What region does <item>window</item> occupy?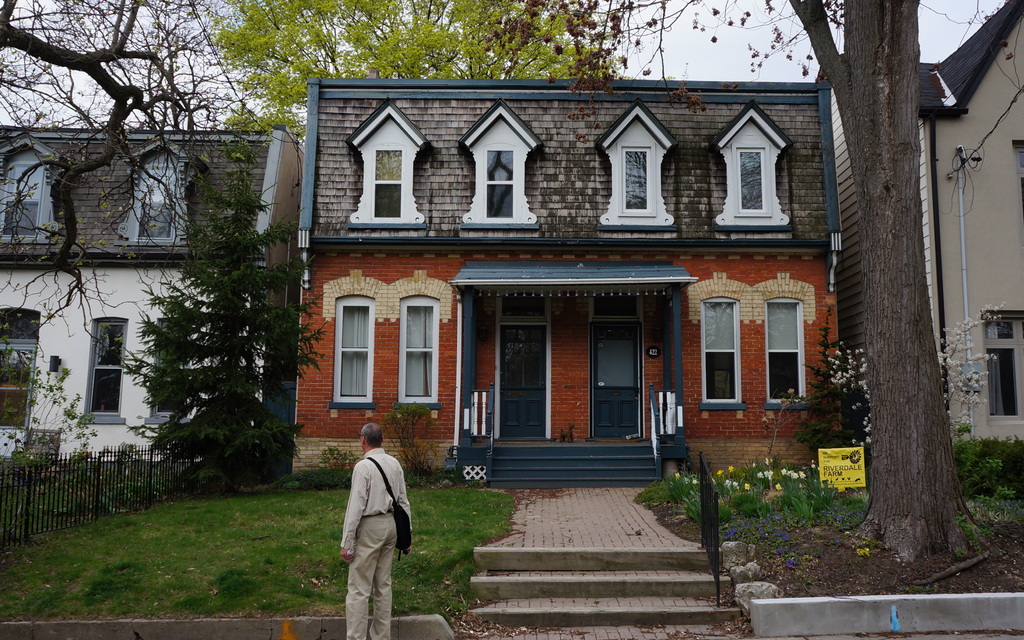
<region>623, 147, 649, 212</region>.
